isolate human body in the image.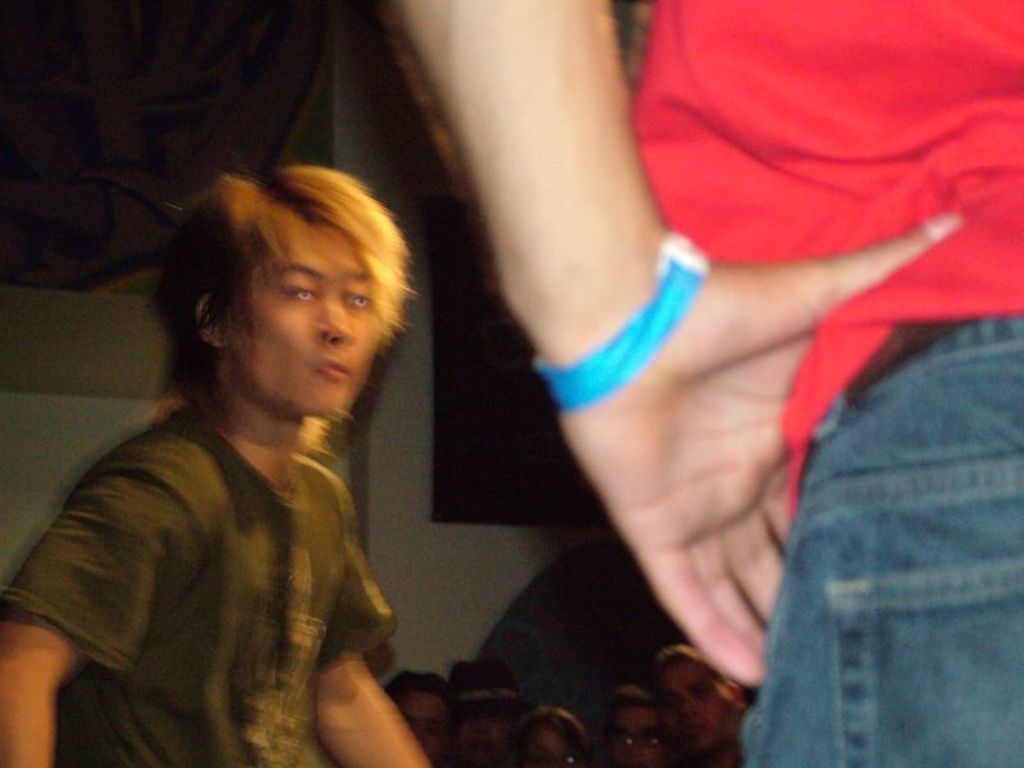
Isolated region: {"left": 41, "top": 237, "right": 430, "bottom": 767}.
